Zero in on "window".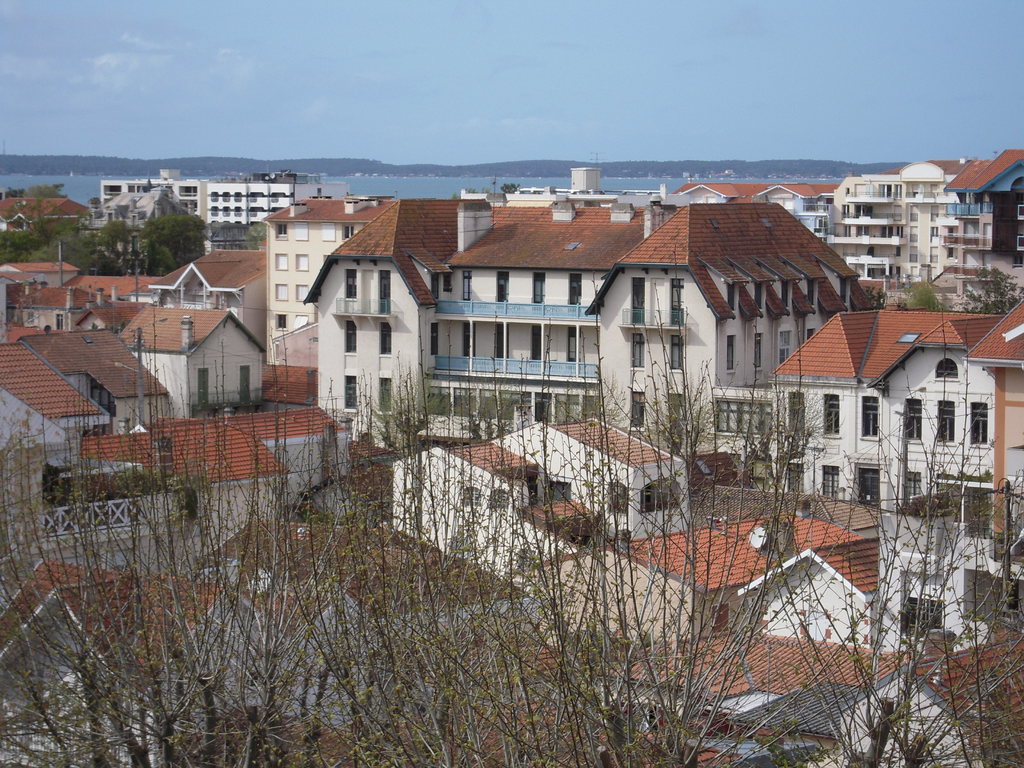
Zeroed in: 933/399/953/445.
